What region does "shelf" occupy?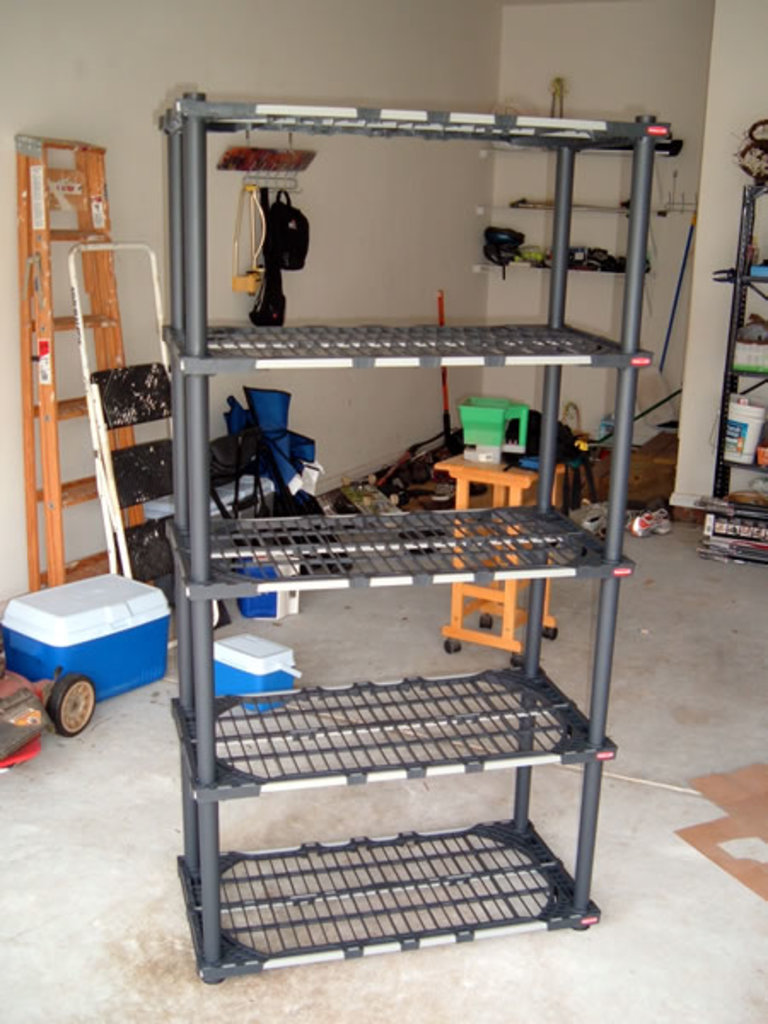
detection(87, 31, 681, 928).
